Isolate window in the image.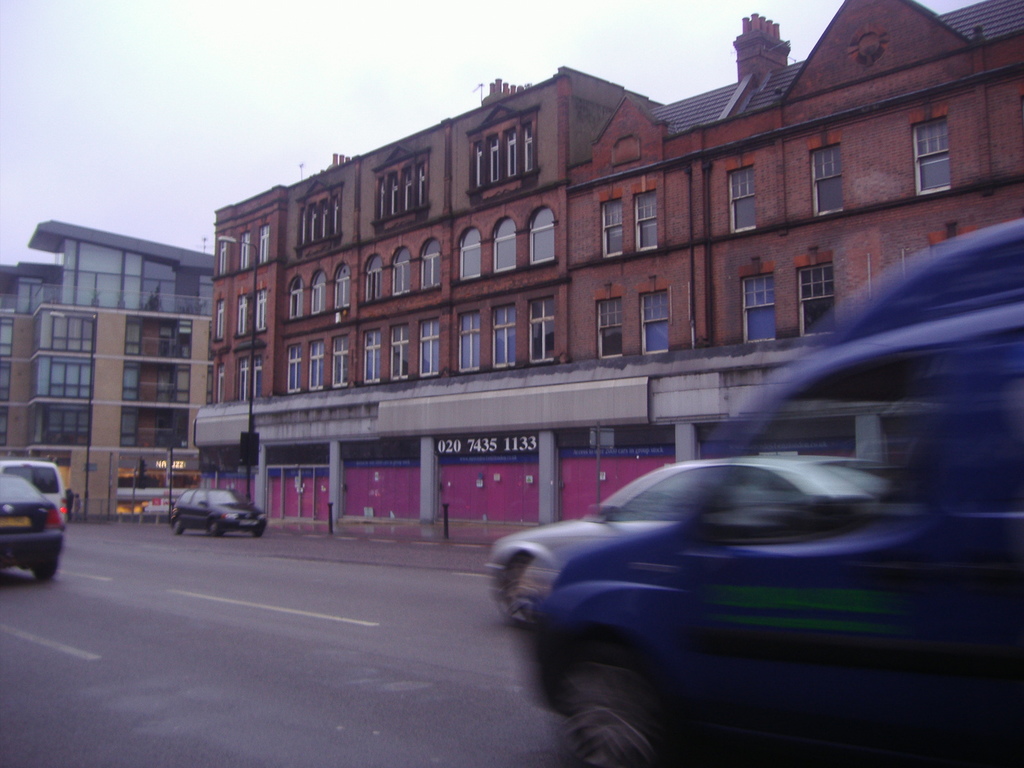
Isolated region: locate(236, 294, 248, 336).
